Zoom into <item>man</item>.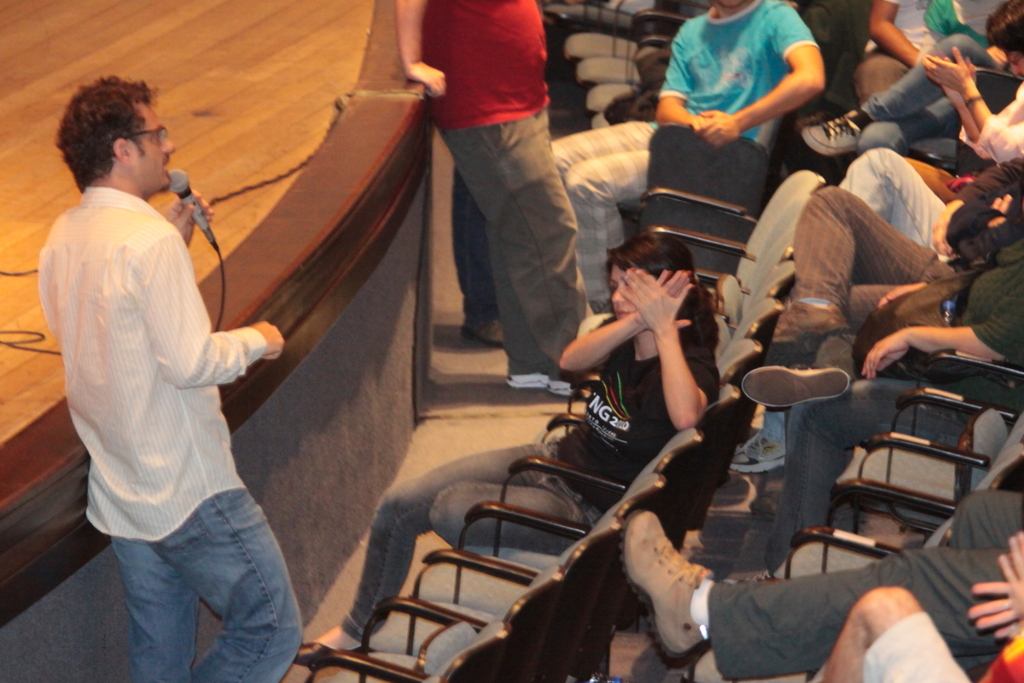
Zoom target: <region>612, 493, 1023, 680</region>.
